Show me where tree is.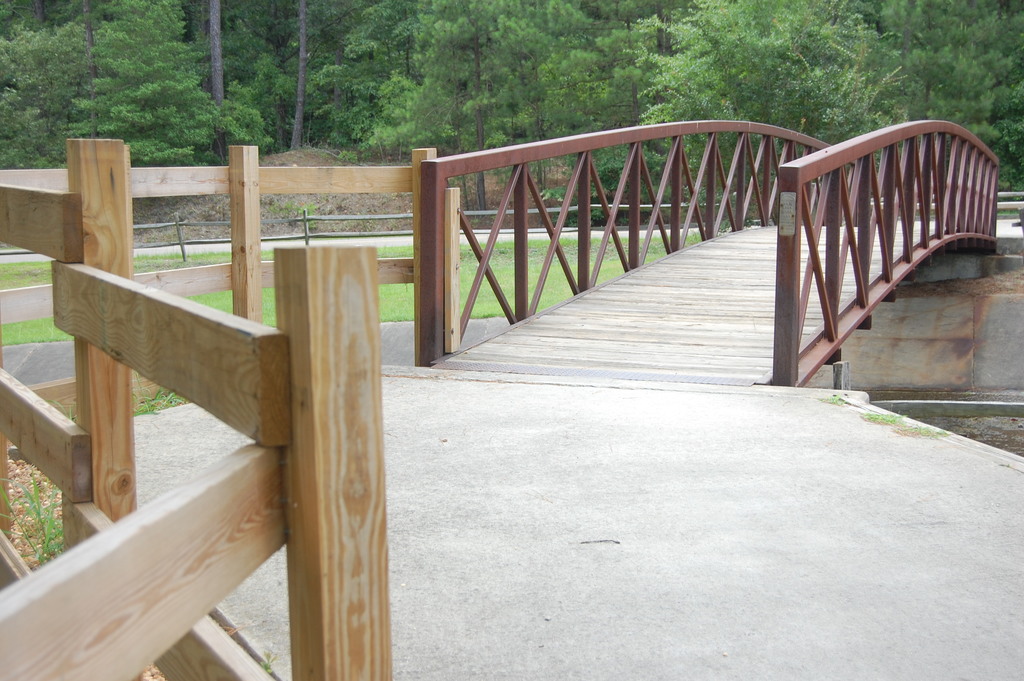
tree is at (x1=0, y1=21, x2=102, y2=168).
